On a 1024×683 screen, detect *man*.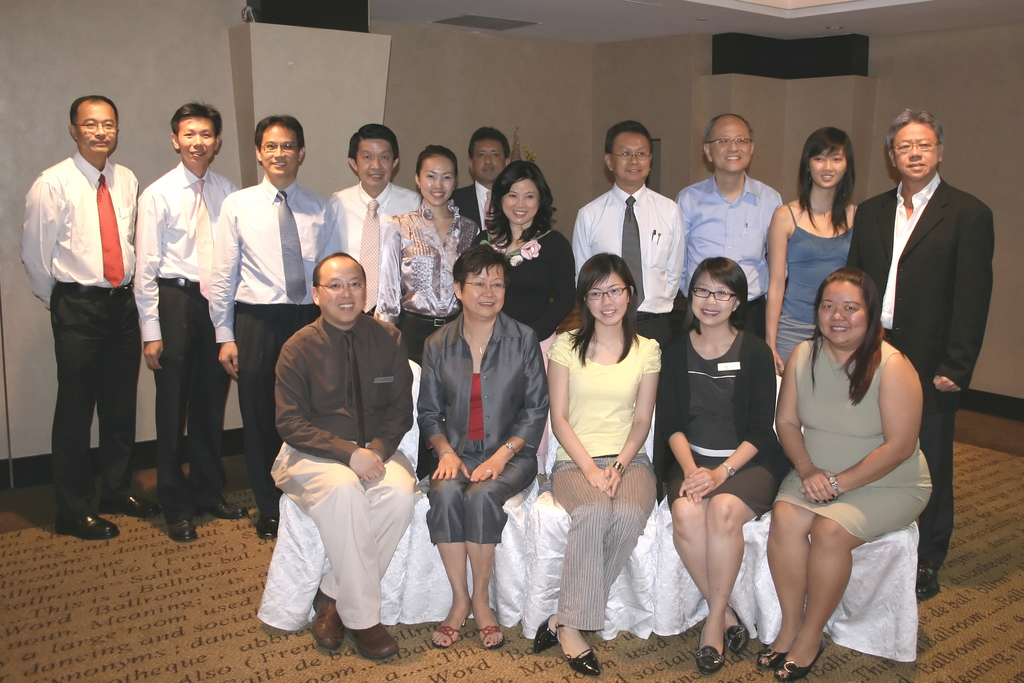
<bbox>845, 106, 997, 604</bbox>.
